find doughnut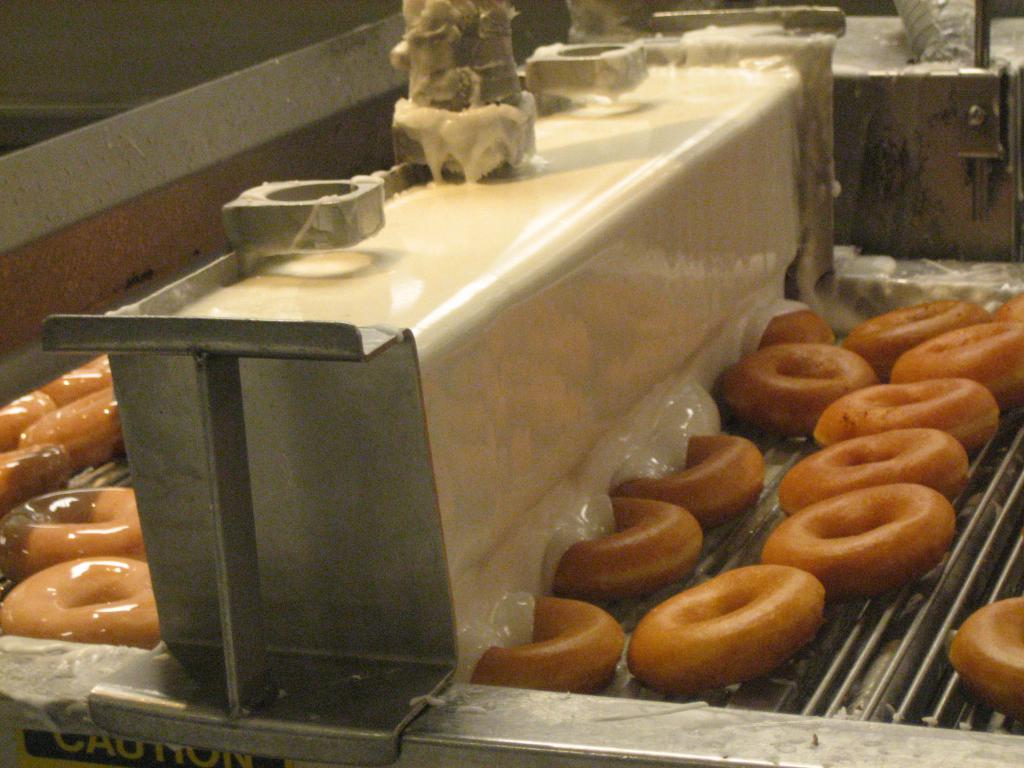
region(620, 426, 762, 532)
